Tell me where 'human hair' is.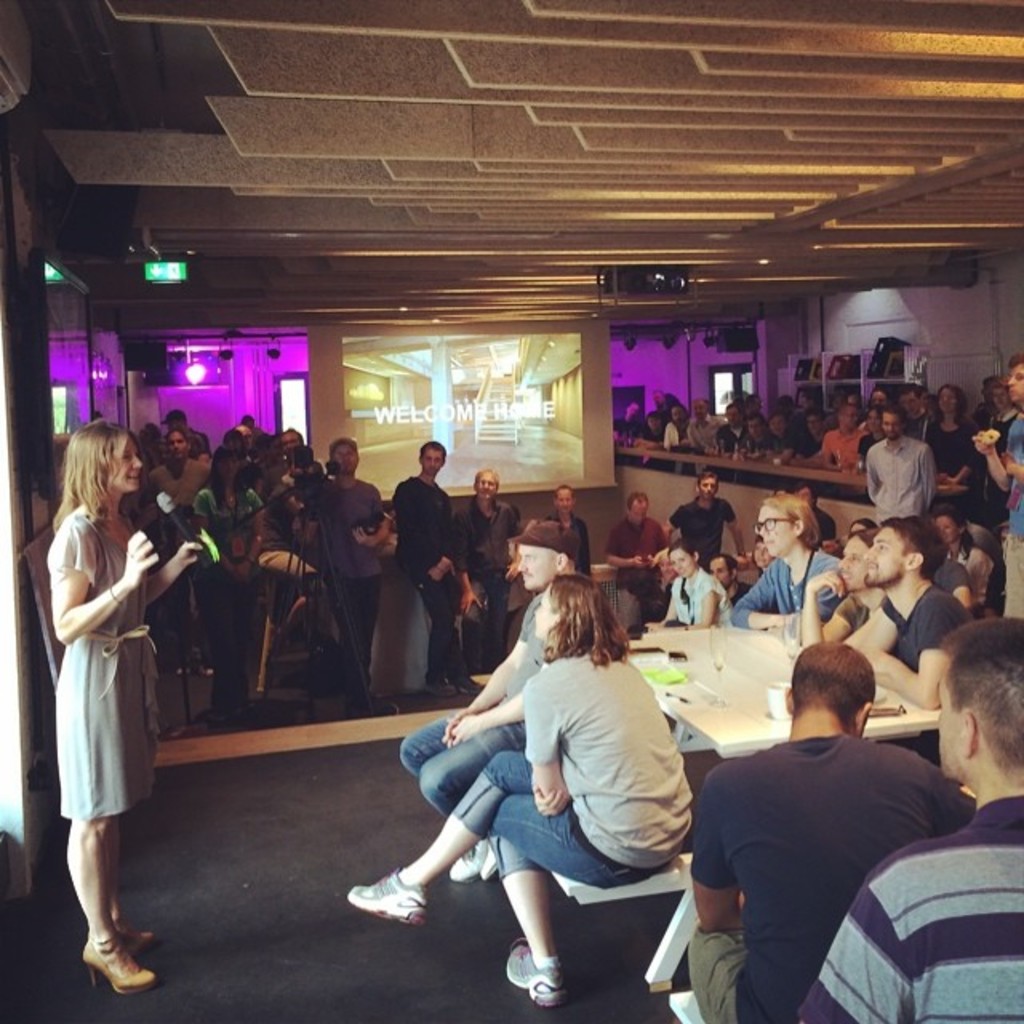
'human hair' is at select_region(789, 638, 880, 726).
